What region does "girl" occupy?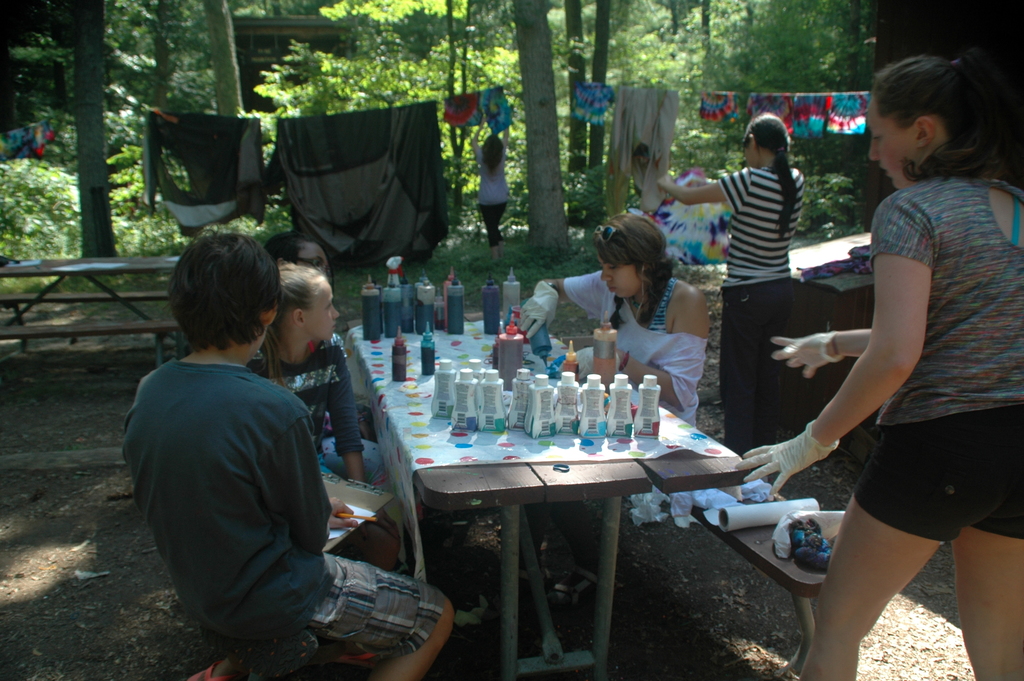
656, 108, 805, 459.
